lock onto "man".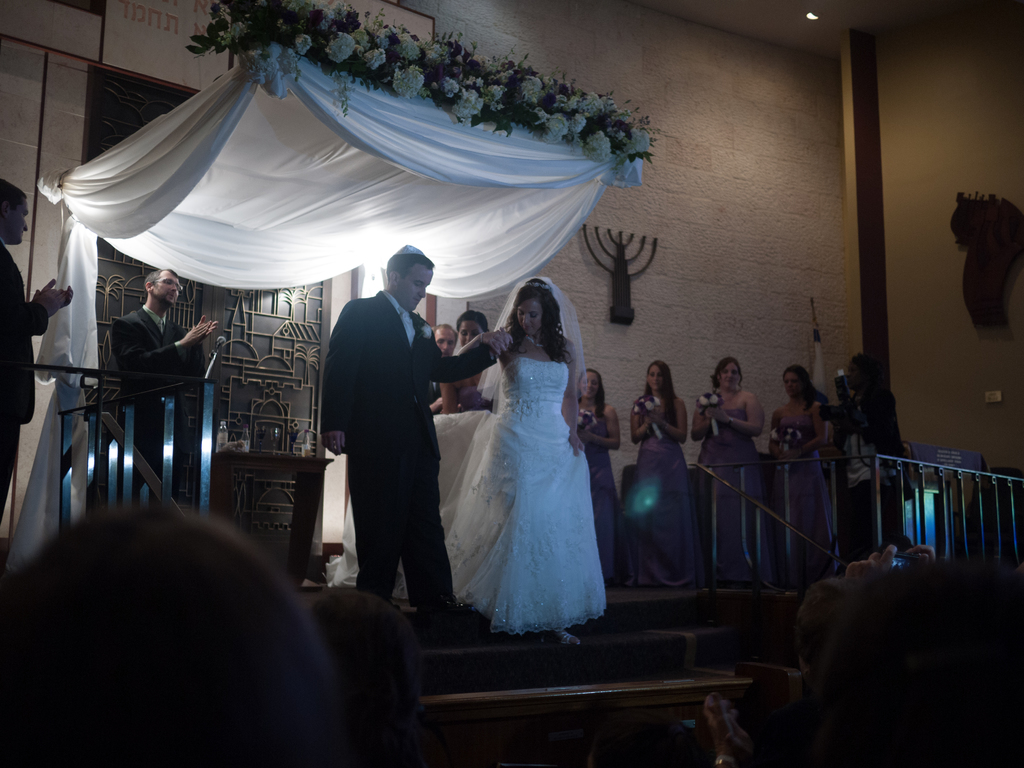
Locked: locate(0, 179, 77, 523).
